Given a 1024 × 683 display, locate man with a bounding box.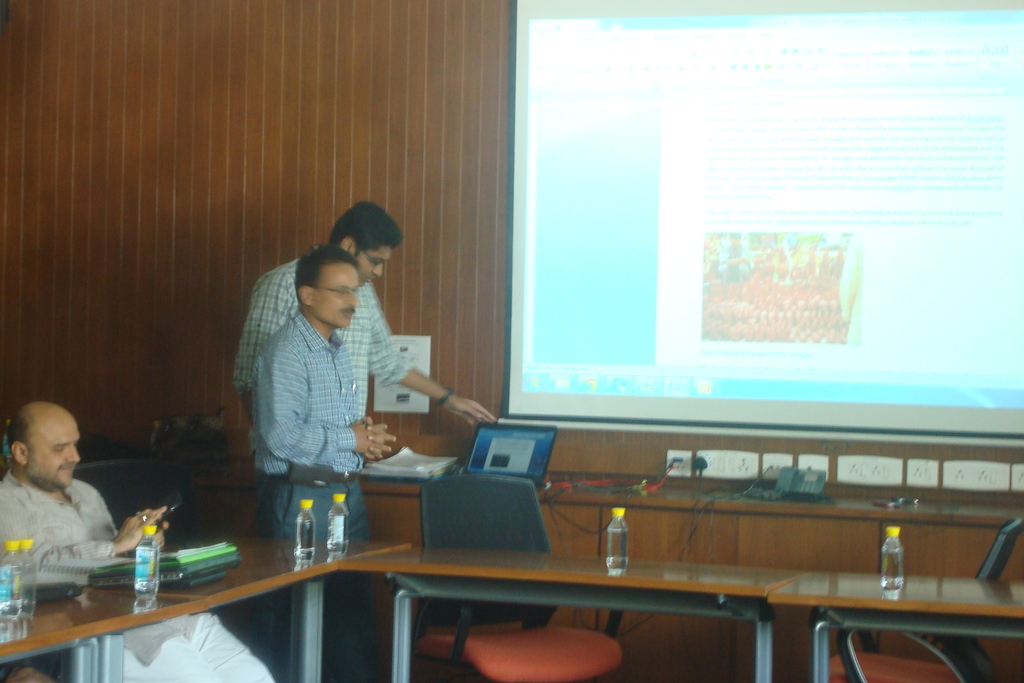
Located: left=0, top=401, right=273, bottom=682.
